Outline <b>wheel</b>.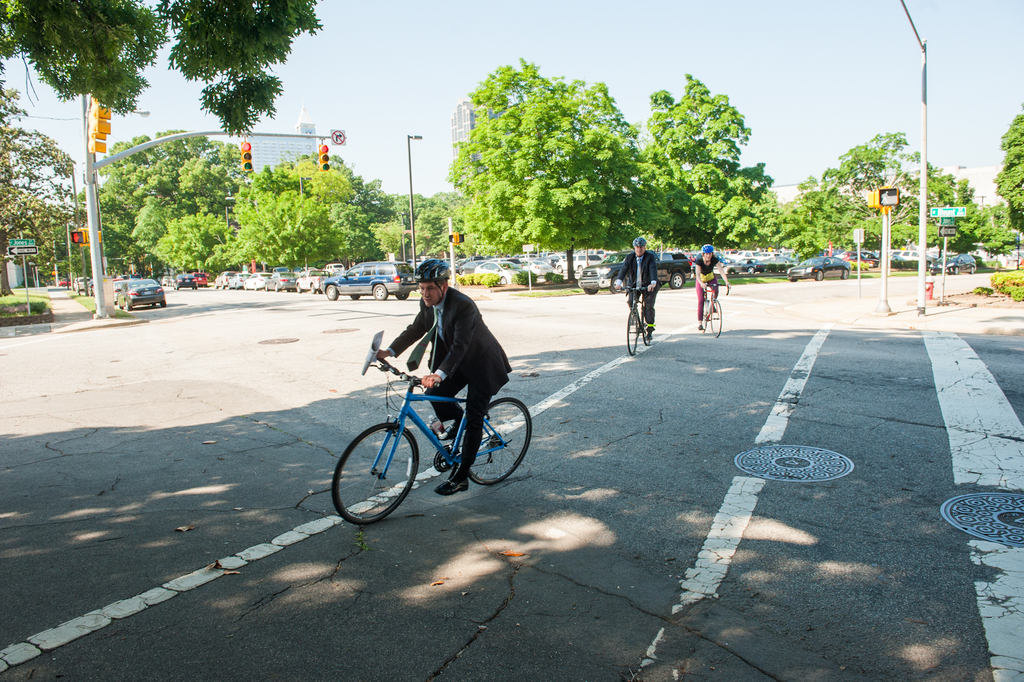
Outline: l=274, t=281, r=278, b=292.
